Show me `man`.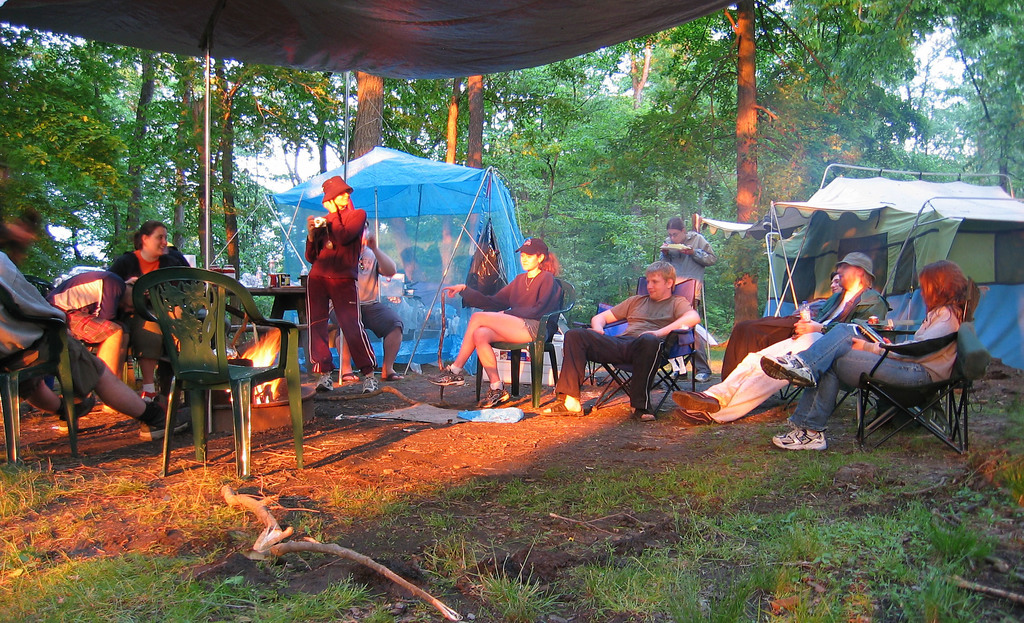
`man` is here: <bbox>673, 252, 888, 425</bbox>.
